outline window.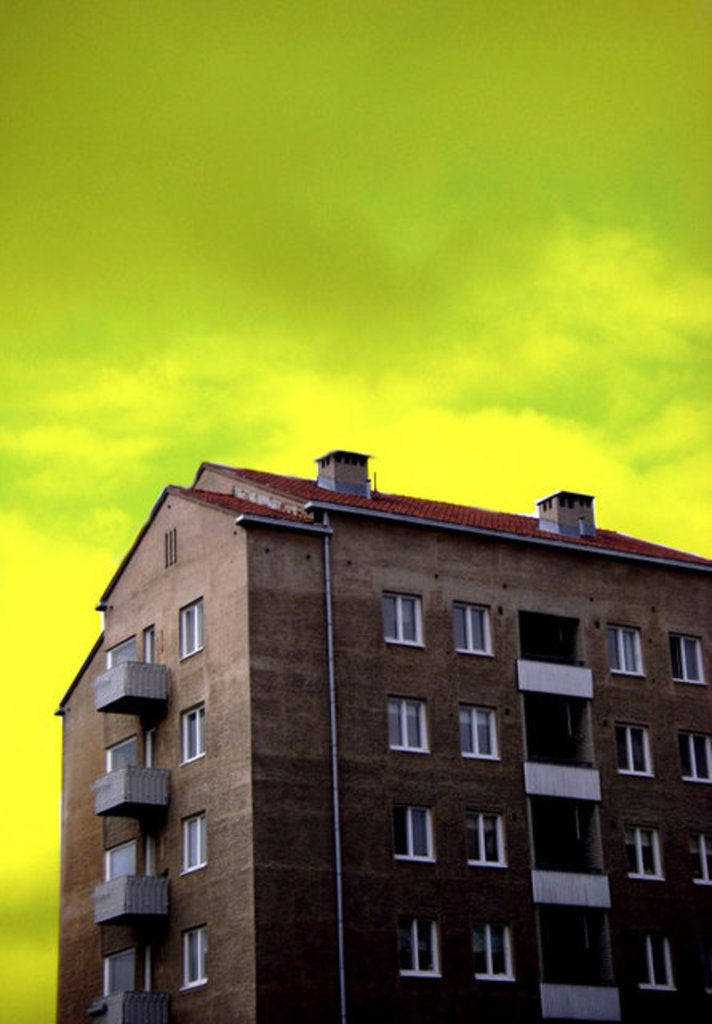
Outline: {"x1": 680, "y1": 731, "x2": 710, "y2": 786}.
